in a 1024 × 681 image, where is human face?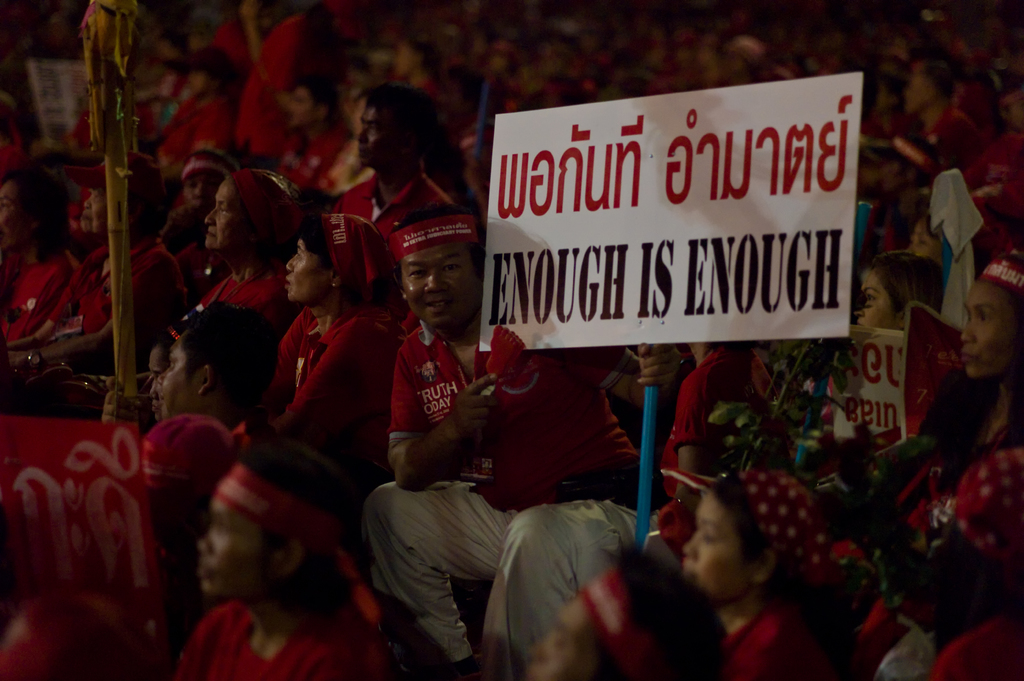
285,238,332,304.
